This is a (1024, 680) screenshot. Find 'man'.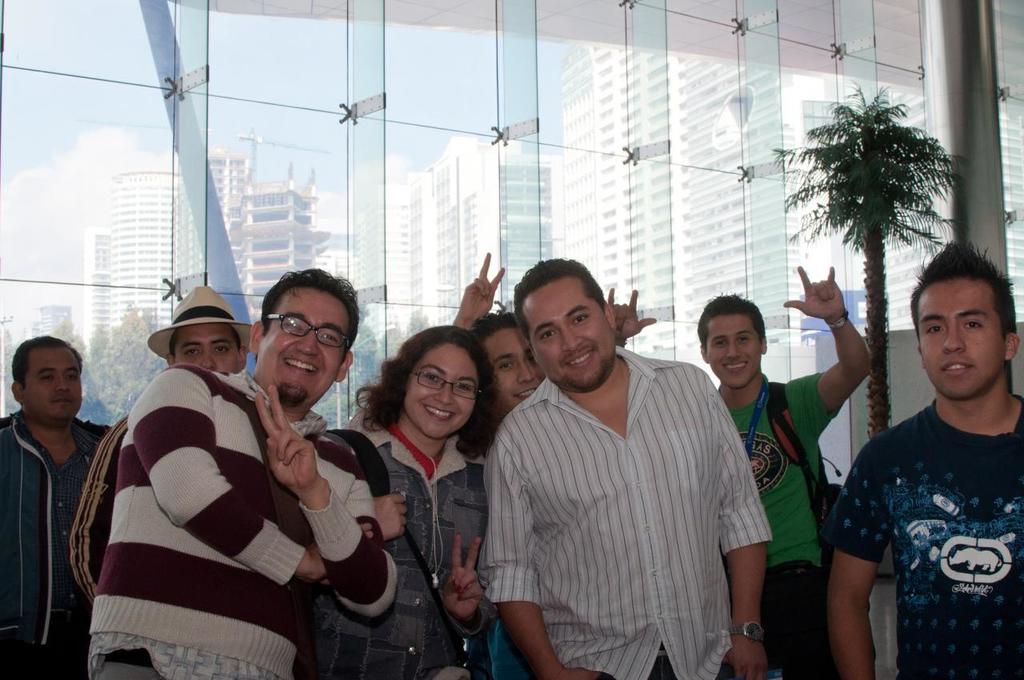
Bounding box: 694, 263, 874, 673.
